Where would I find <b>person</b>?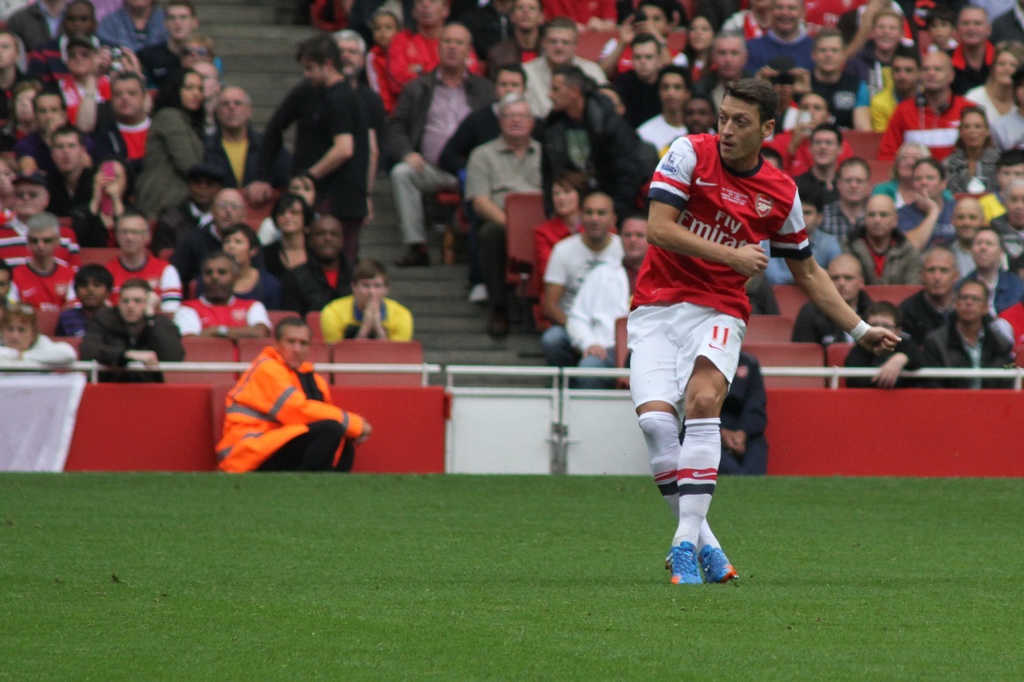
At bbox=(757, 176, 845, 281).
